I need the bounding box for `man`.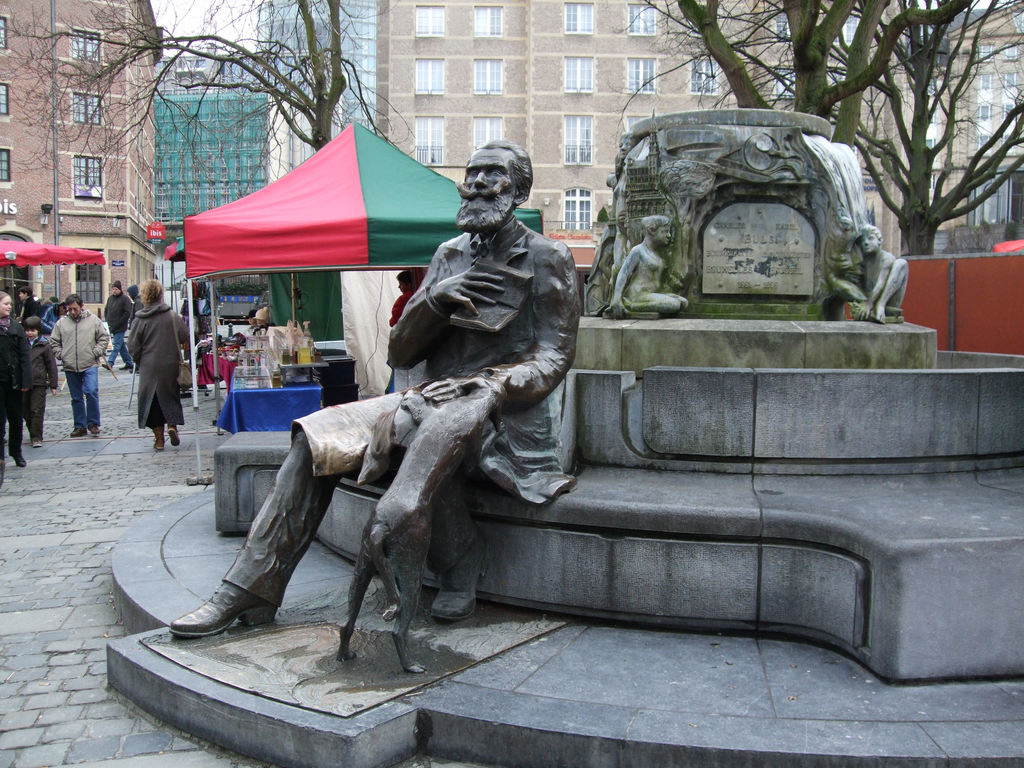
Here it is: region(821, 218, 916, 320).
